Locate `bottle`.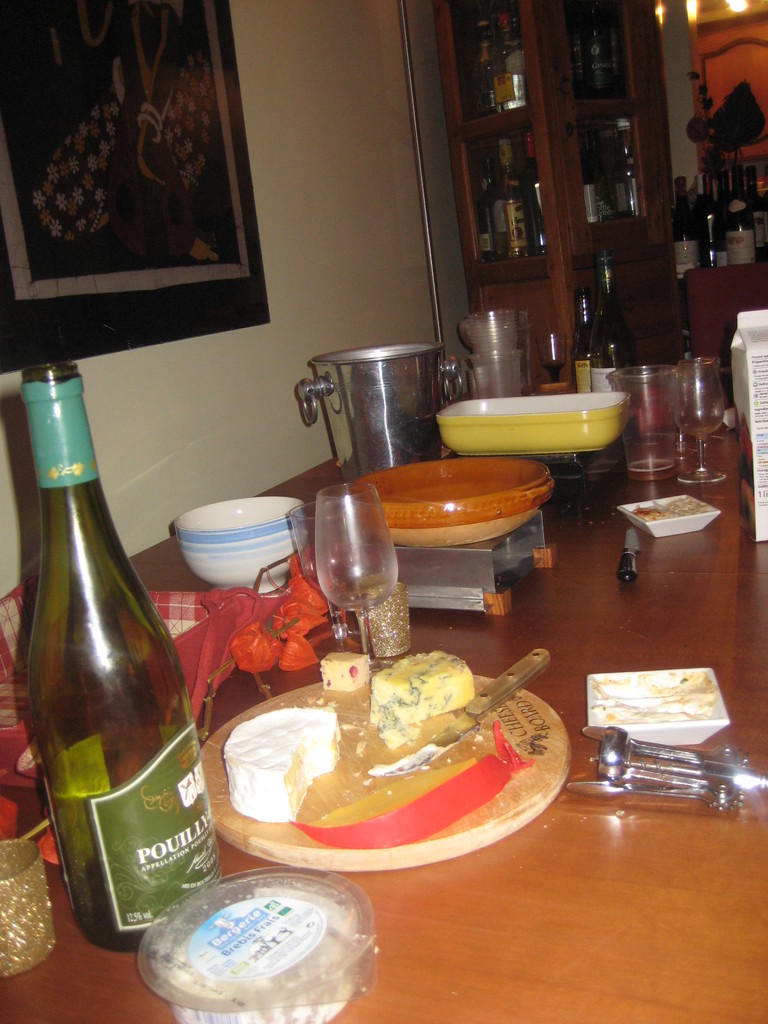
Bounding box: 674/170/705/285.
